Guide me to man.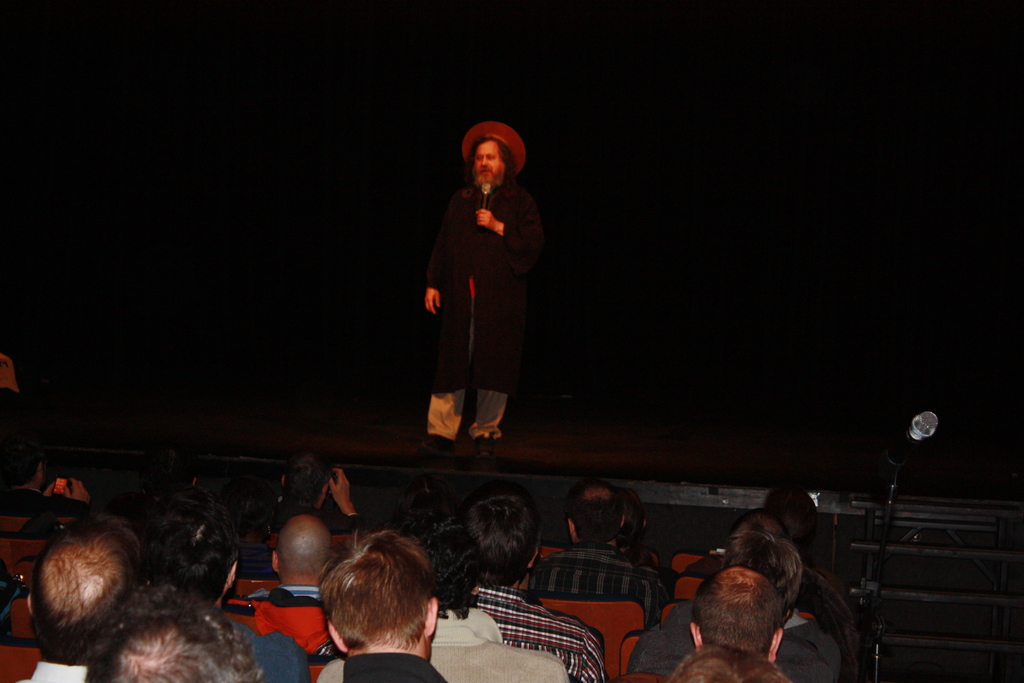
Guidance: {"left": 242, "top": 450, "right": 374, "bottom": 548}.
